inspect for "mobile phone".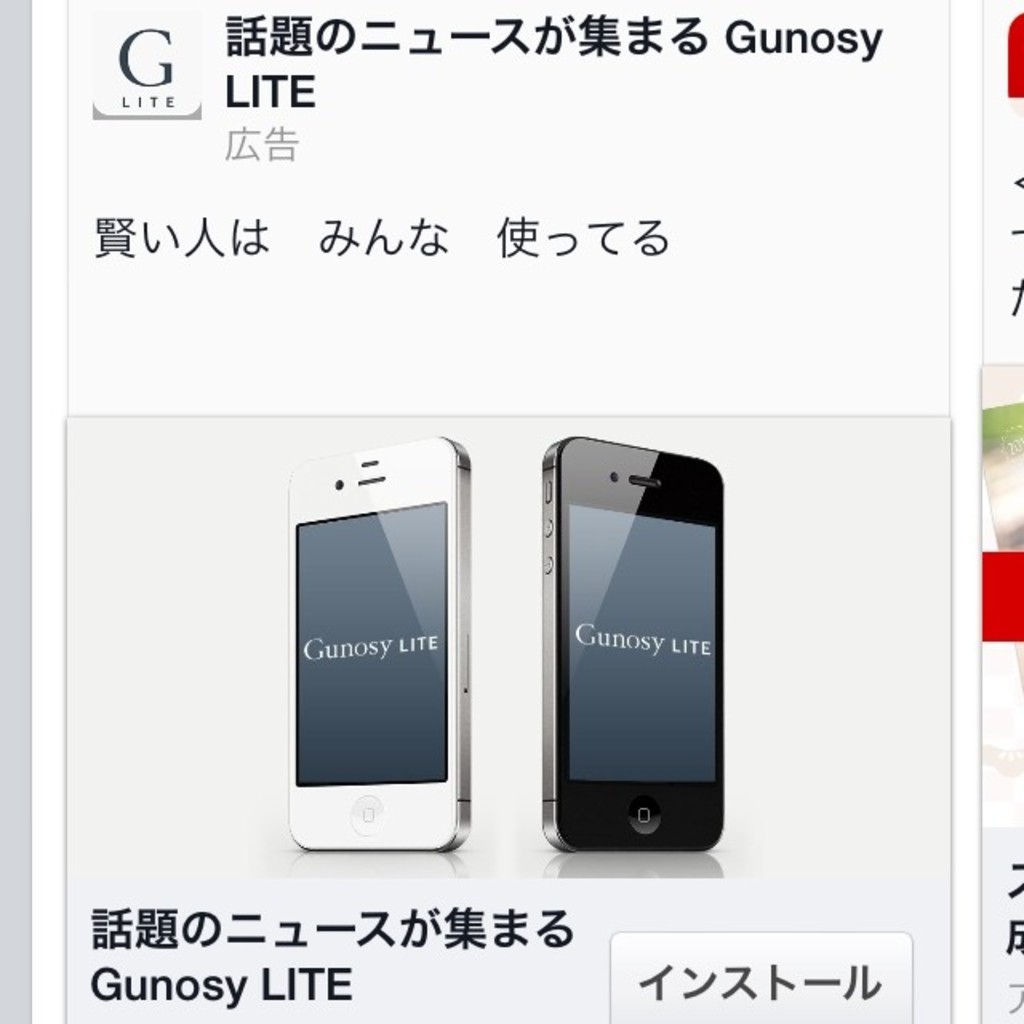
Inspection: 522 434 738 862.
